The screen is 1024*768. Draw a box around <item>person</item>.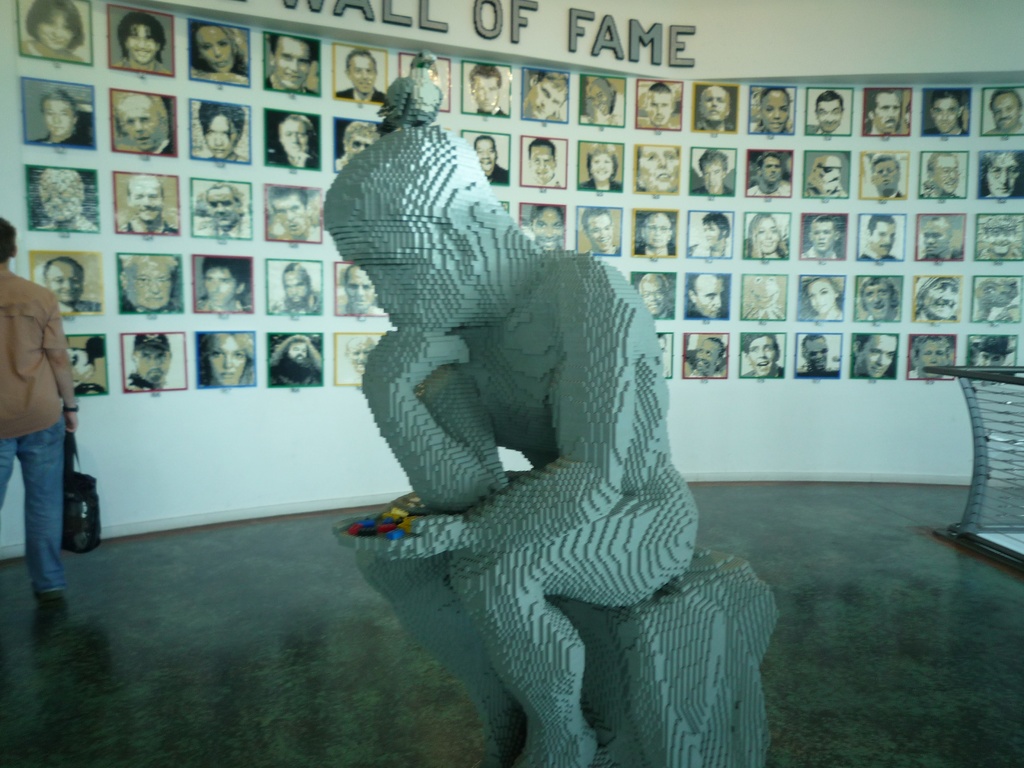
(x1=861, y1=214, x2=900, y2=259).
